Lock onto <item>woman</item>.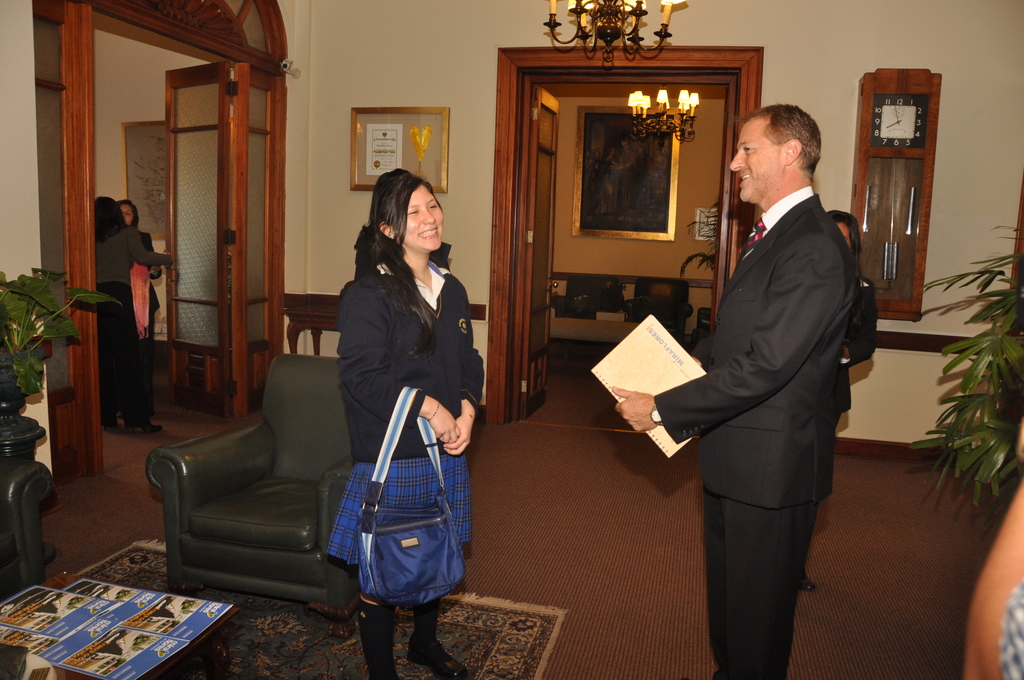
Locked: 821/204/876/502.
